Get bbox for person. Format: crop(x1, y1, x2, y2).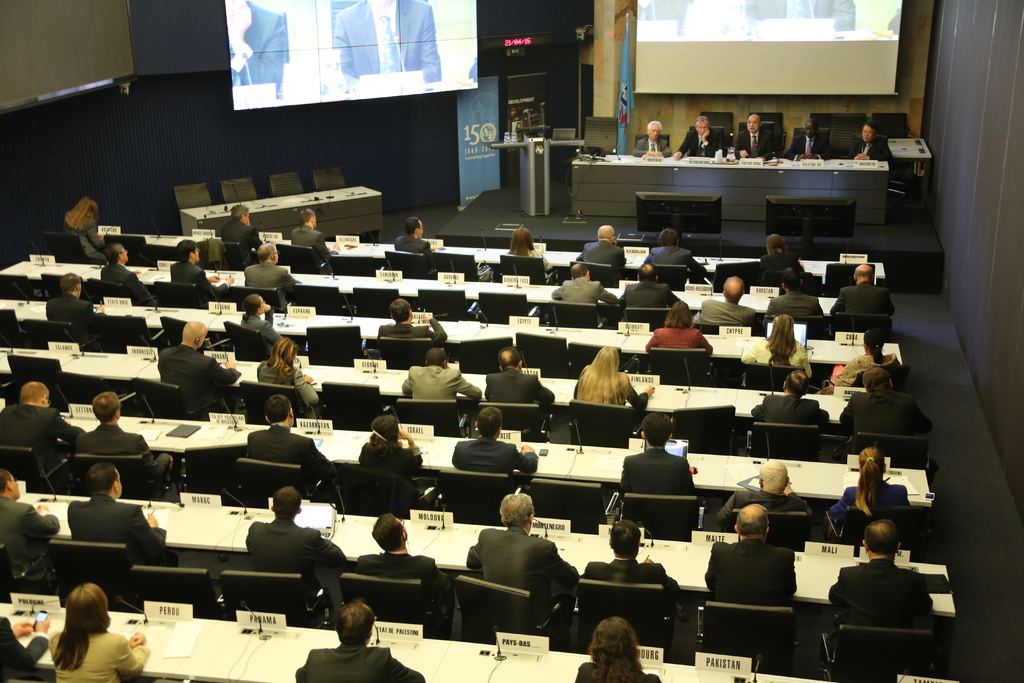
crop(507, 223, 552, 279).
